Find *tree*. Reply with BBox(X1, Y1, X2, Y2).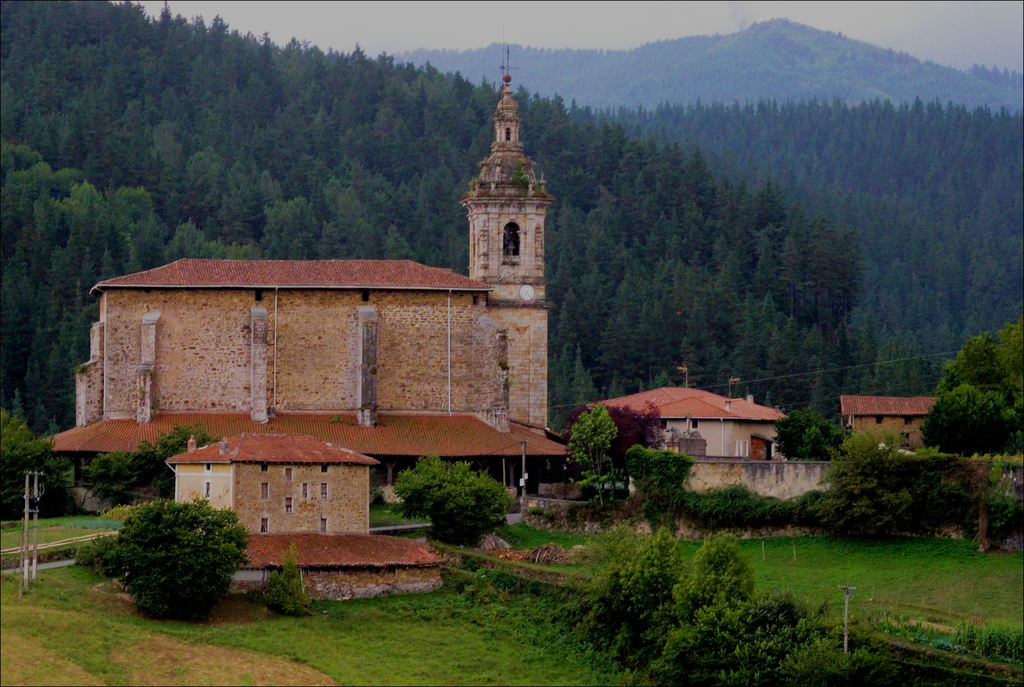
BBox(550, 349, 588, 389).
